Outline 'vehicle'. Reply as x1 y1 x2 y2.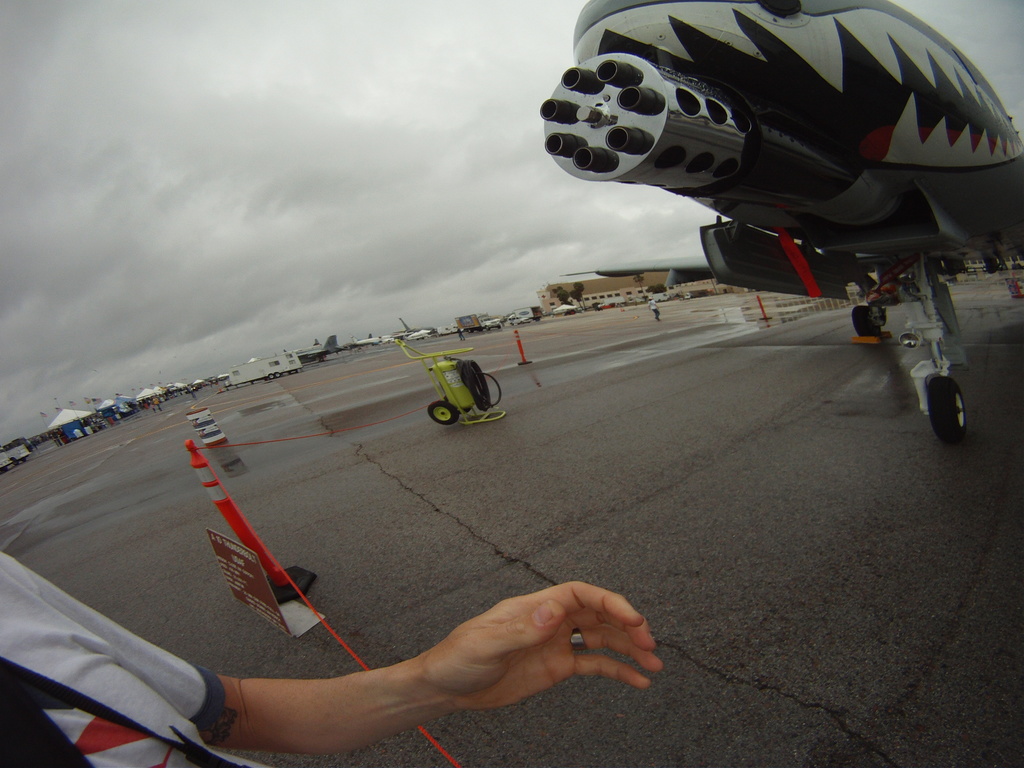
291 330 342 363.
